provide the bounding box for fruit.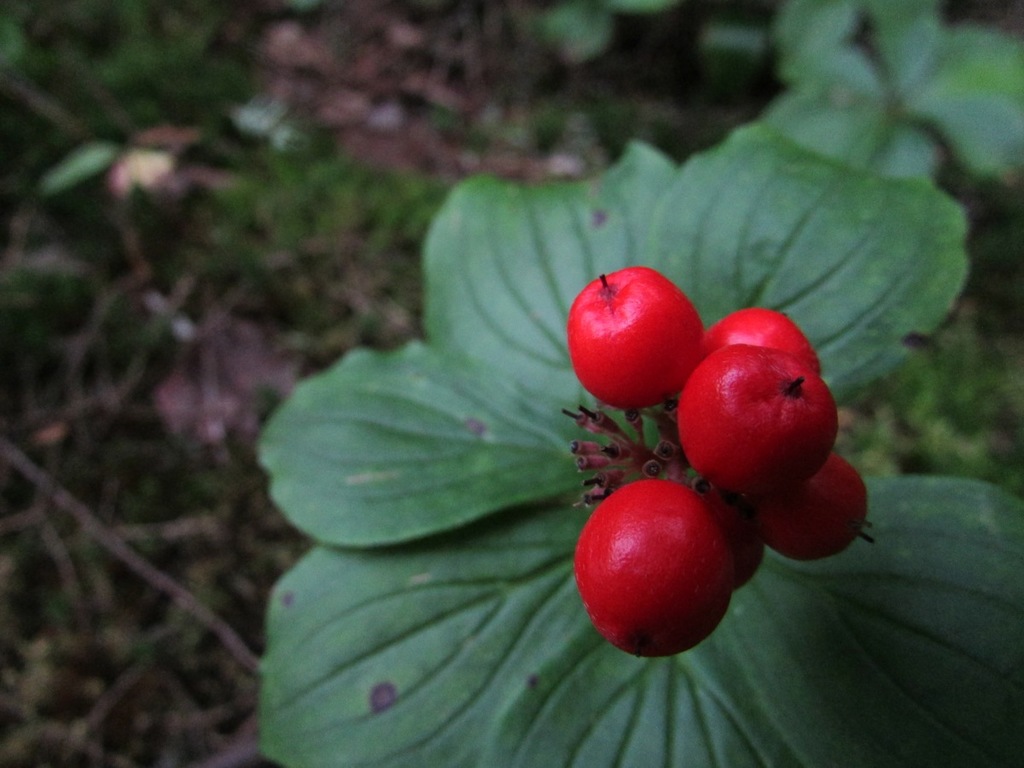
(708,309,828,373).
